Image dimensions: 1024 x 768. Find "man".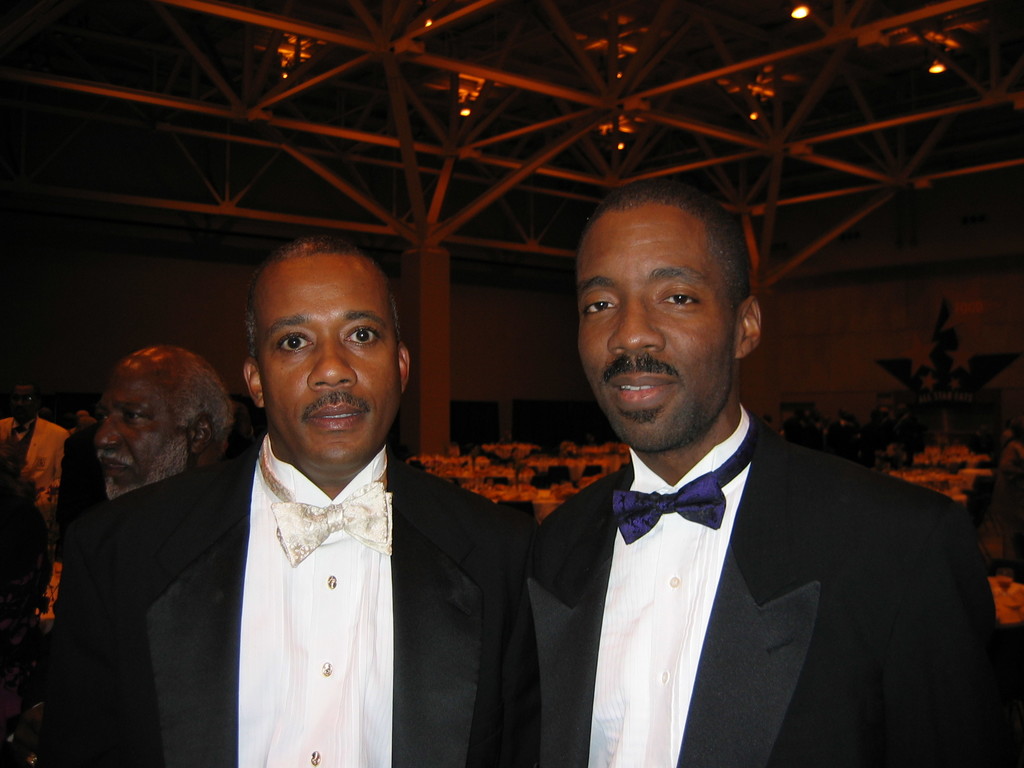
[0,378,70,650].
